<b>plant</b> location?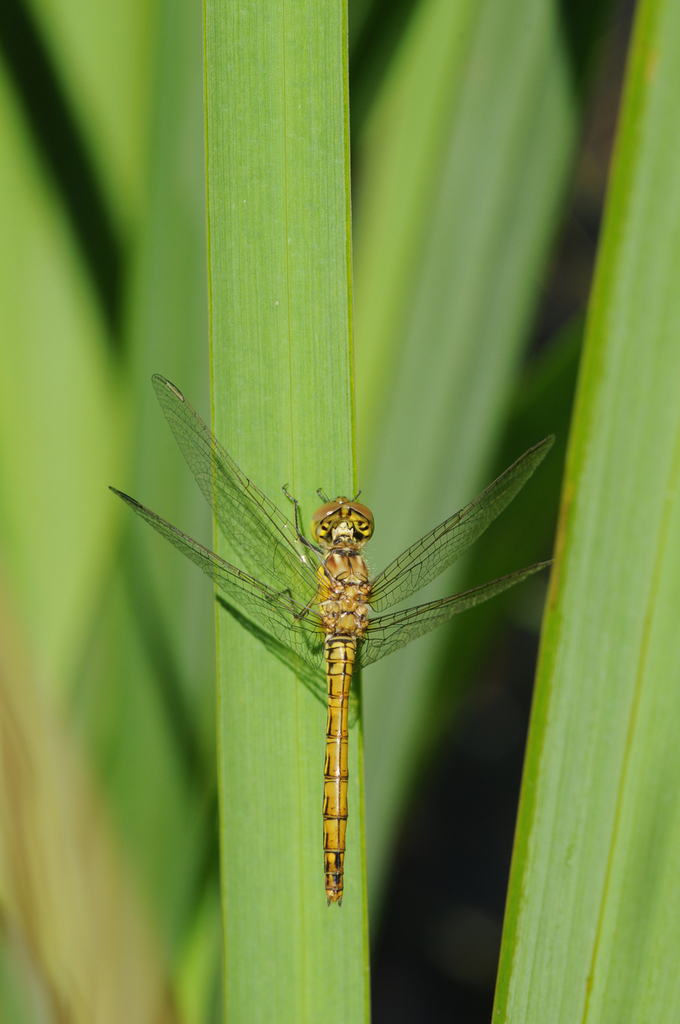
0,0,679,1023
